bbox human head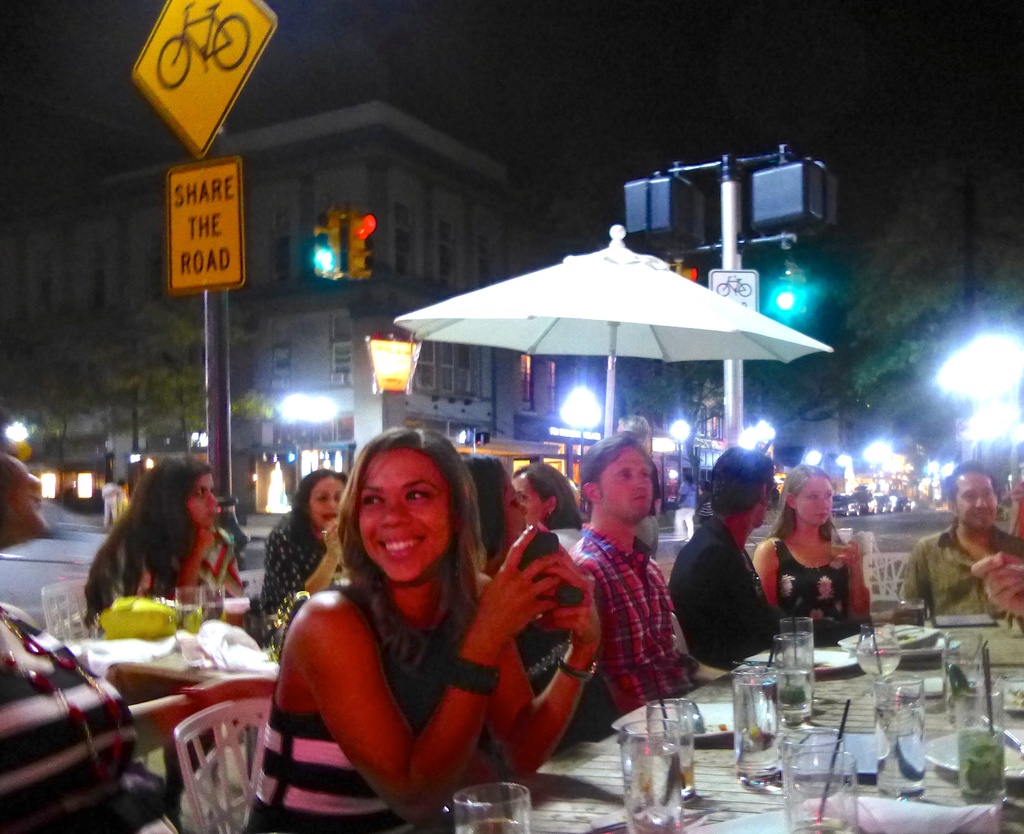
<box>578,431,652,527</box>
